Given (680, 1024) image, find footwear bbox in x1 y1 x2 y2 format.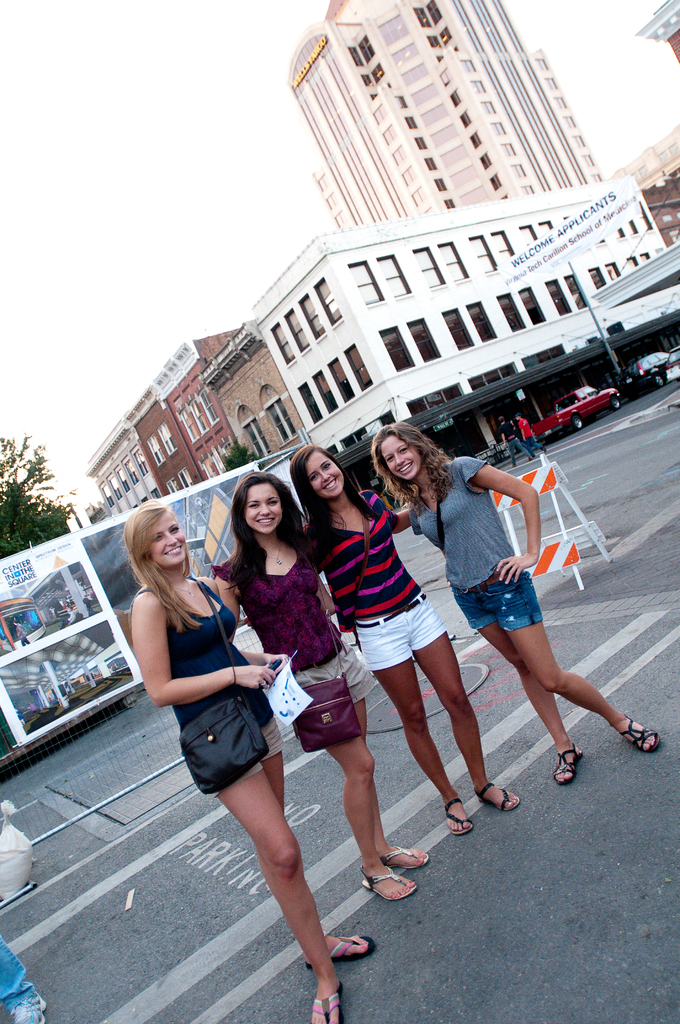
475 782 524 810.
